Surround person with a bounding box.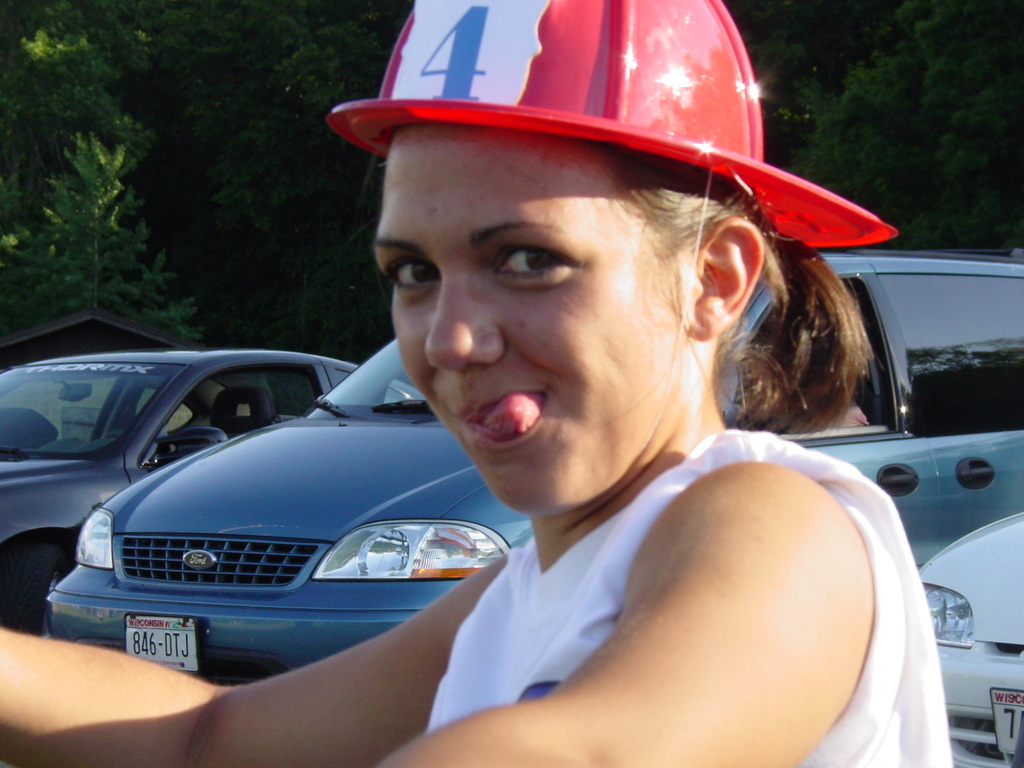
box=[175, 58, 899, 749].
